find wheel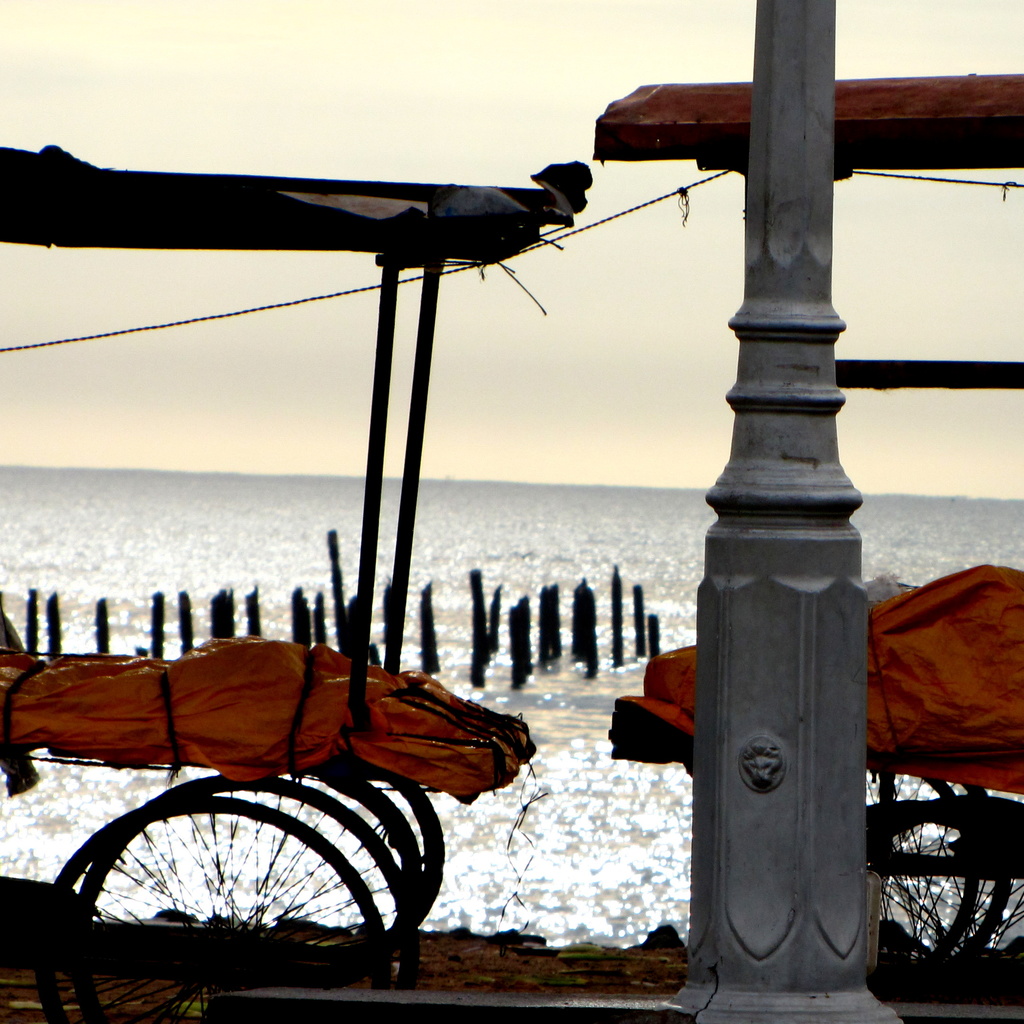
bbox(961, 777, 1017, 948)
